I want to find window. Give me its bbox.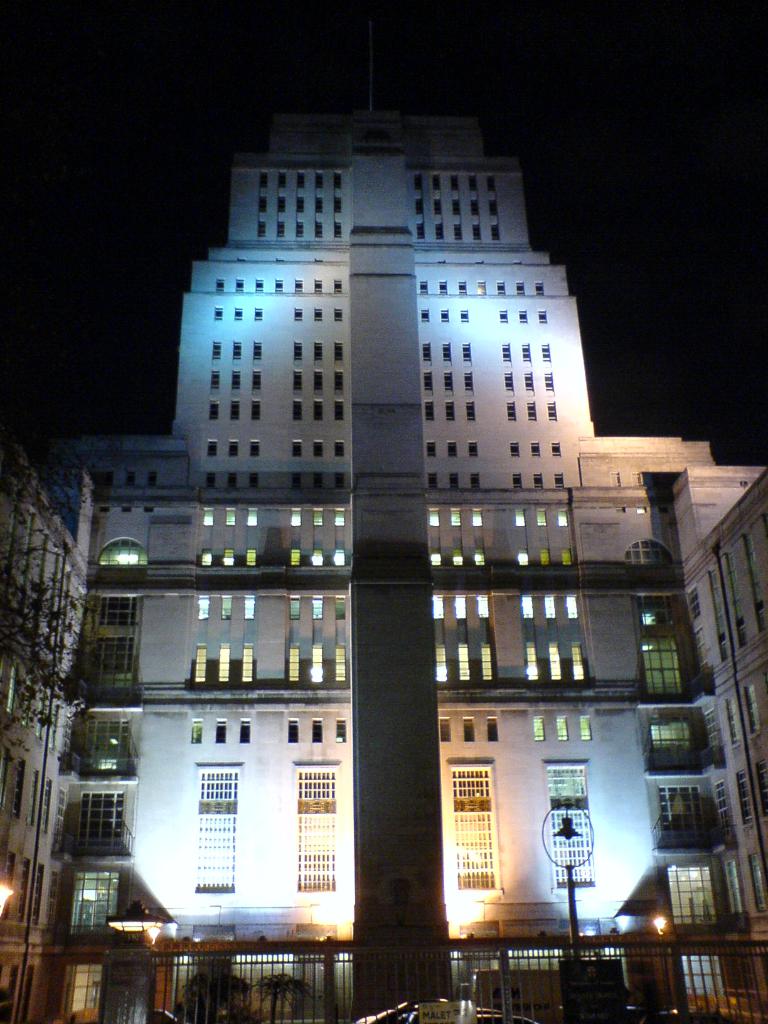
[x1=550, y1=639, x2=561, y2=684].
